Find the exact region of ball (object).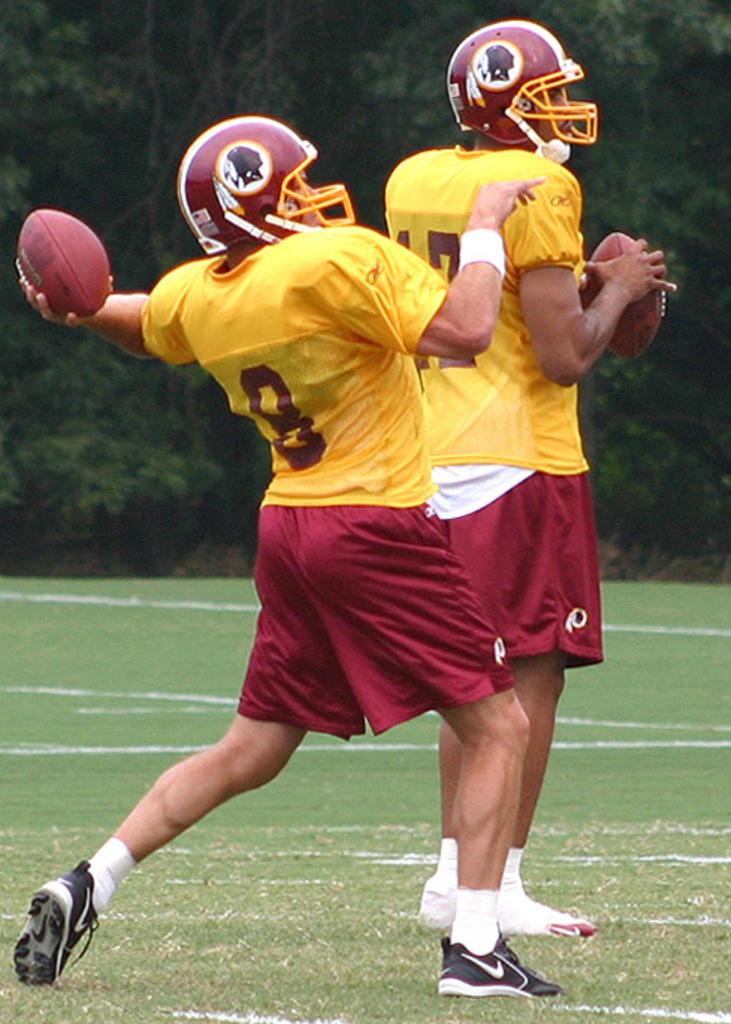
Exact region: {"x1": 576, "y1": 224, "x2": 671, "y2": 357}.
